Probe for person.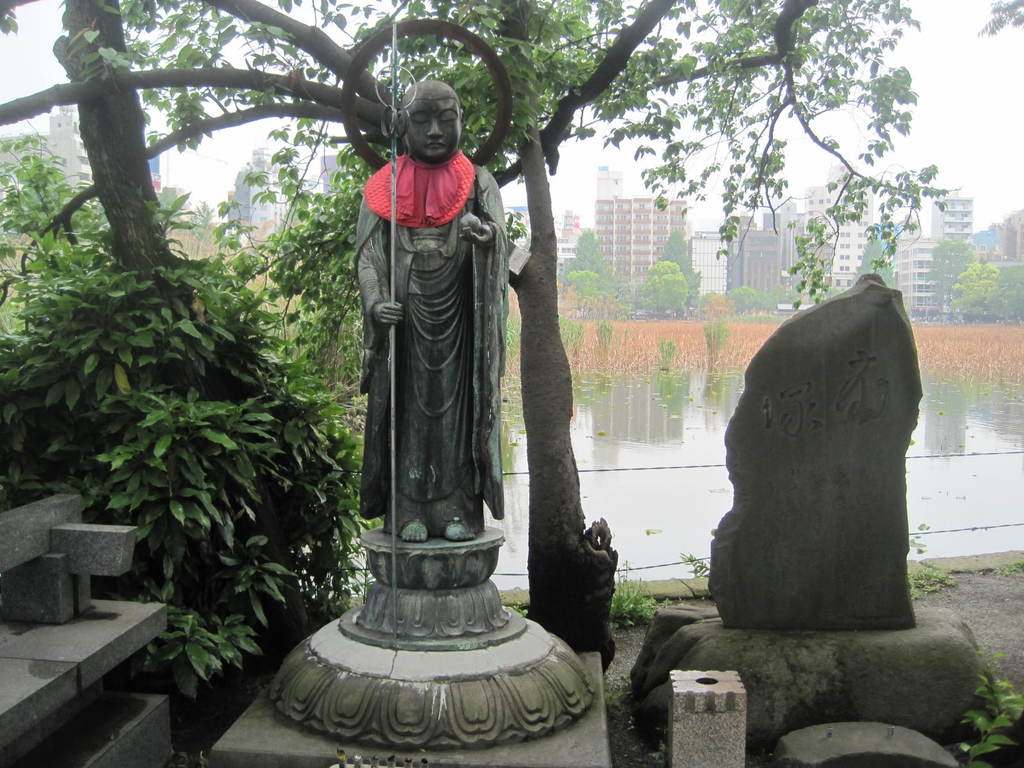
Probe result: pyautogui.locateOnScreen(344, 98, 508, 648).
